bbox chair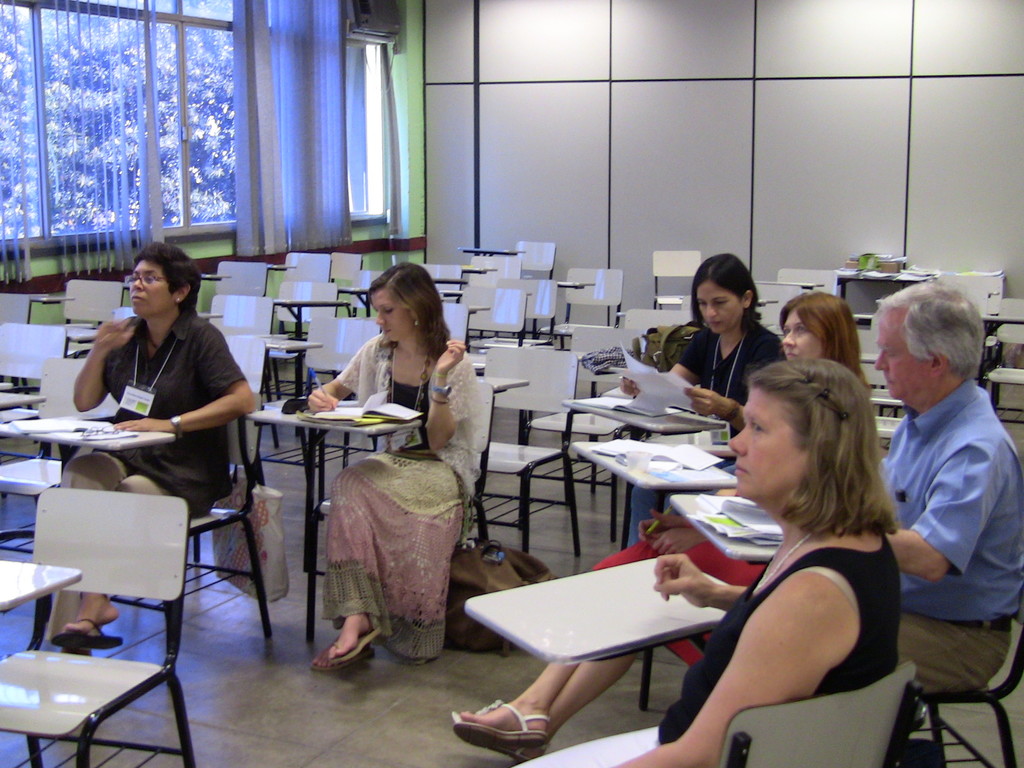
[left=62, top=280, right=123, bottom=323]
